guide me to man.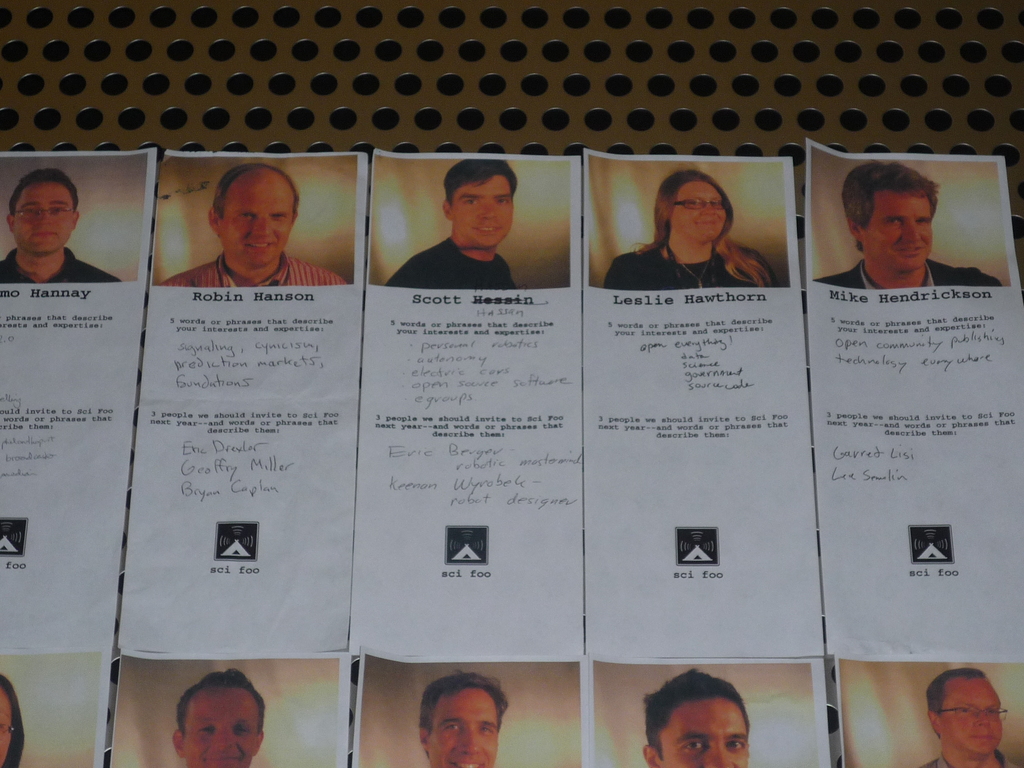
Guidance: Rect(917, 668, 1023, 767).
